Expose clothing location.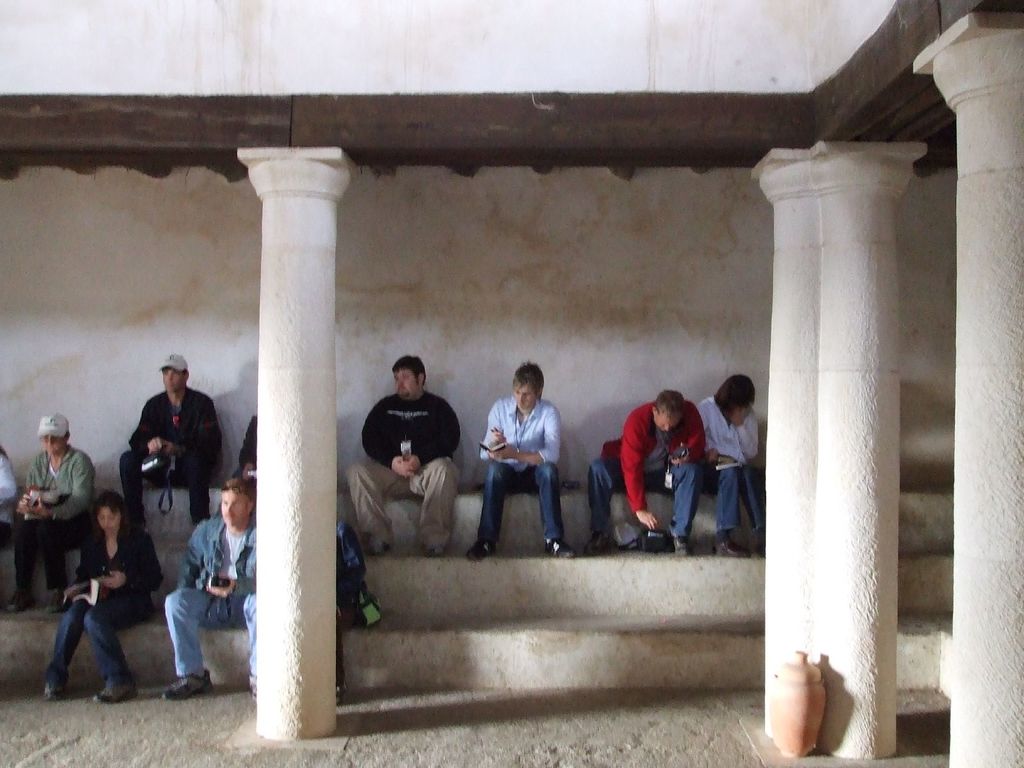
Exposed at (166,504,255,679).
